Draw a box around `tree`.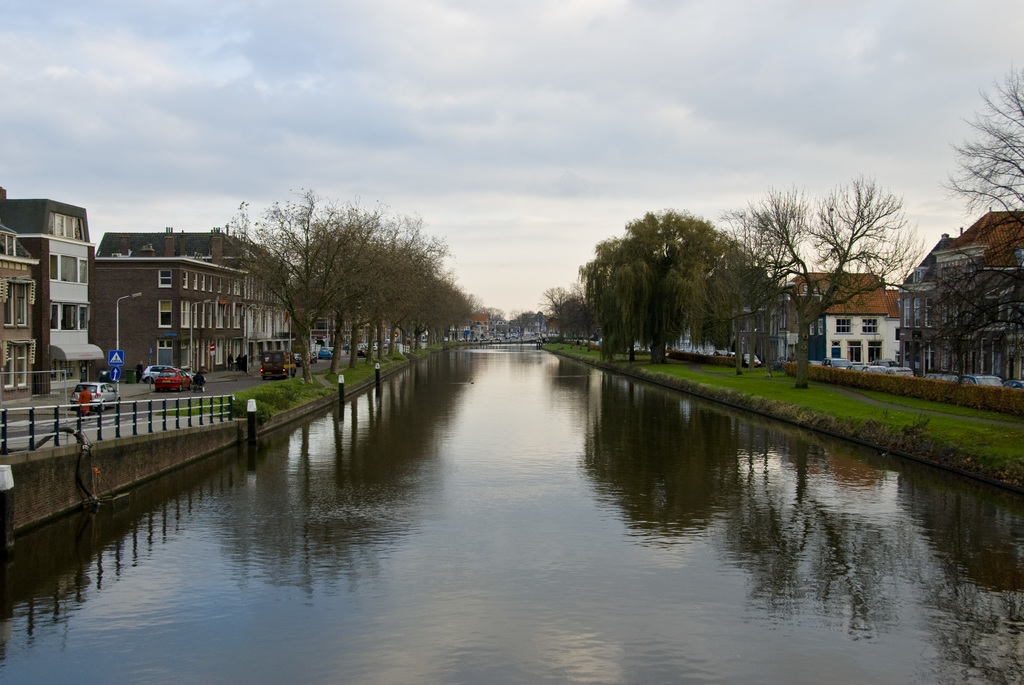
Rect(696, 221, 764, 366).
